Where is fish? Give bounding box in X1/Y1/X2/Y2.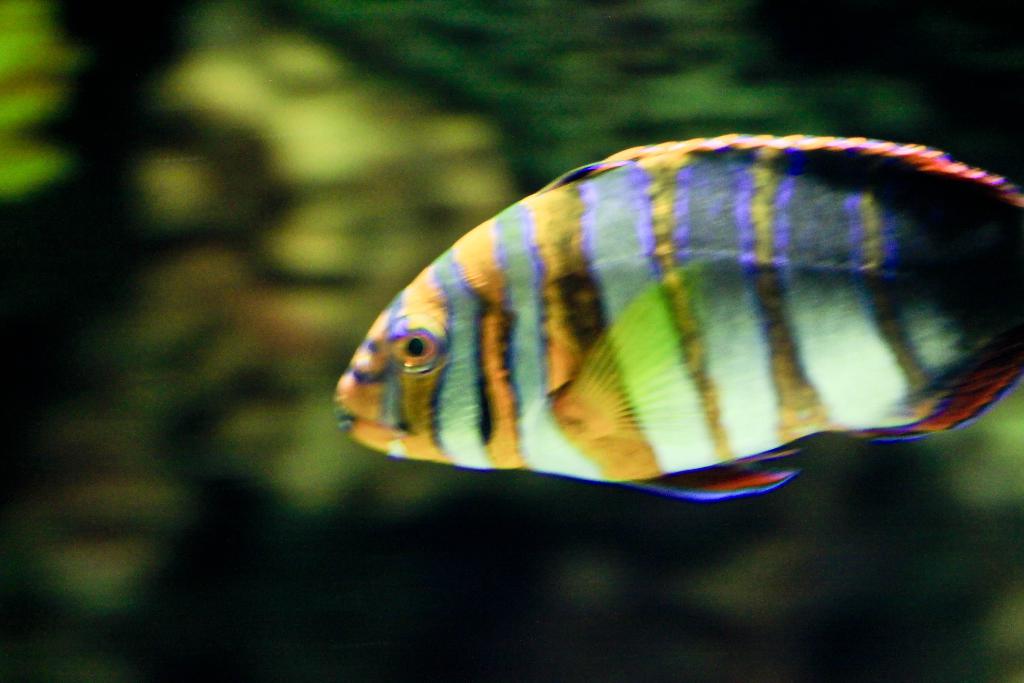
324/104/1023/530.
